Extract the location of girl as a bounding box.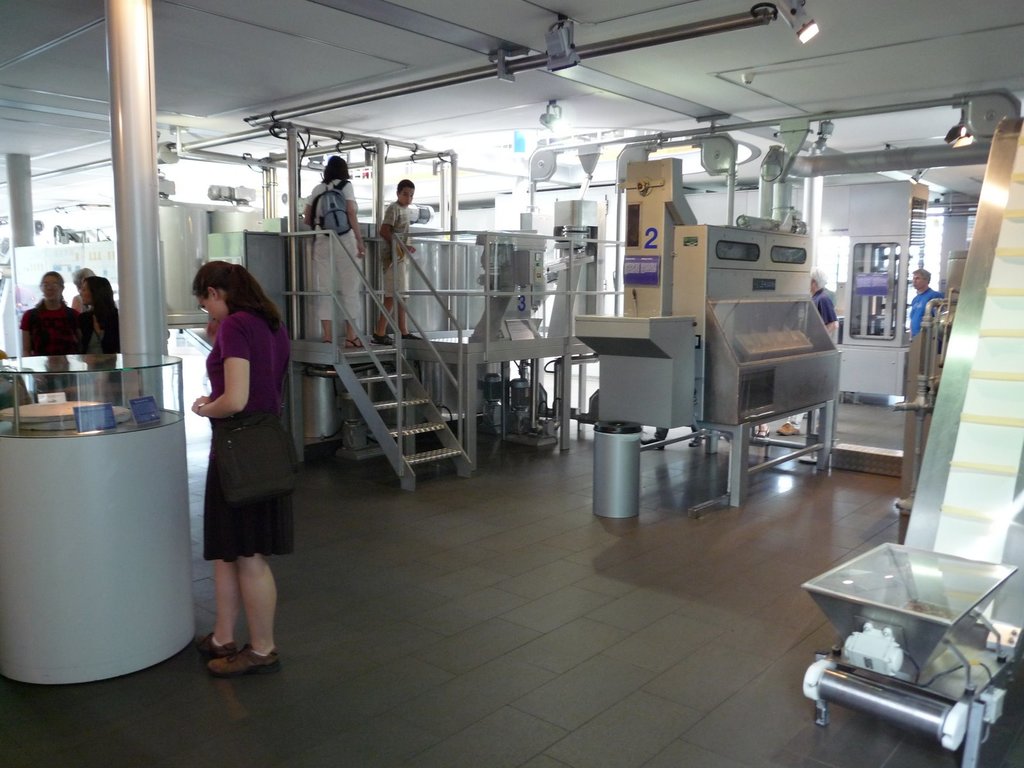
detection(190, 260, 294, 680).
